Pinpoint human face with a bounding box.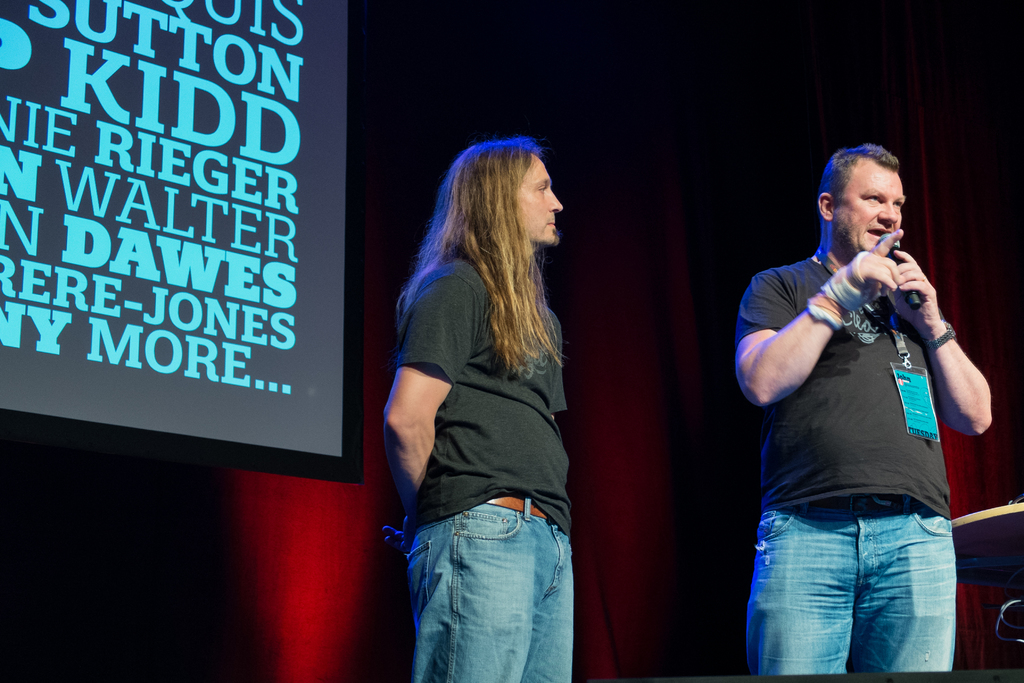
(835, 169, 906, 251).
